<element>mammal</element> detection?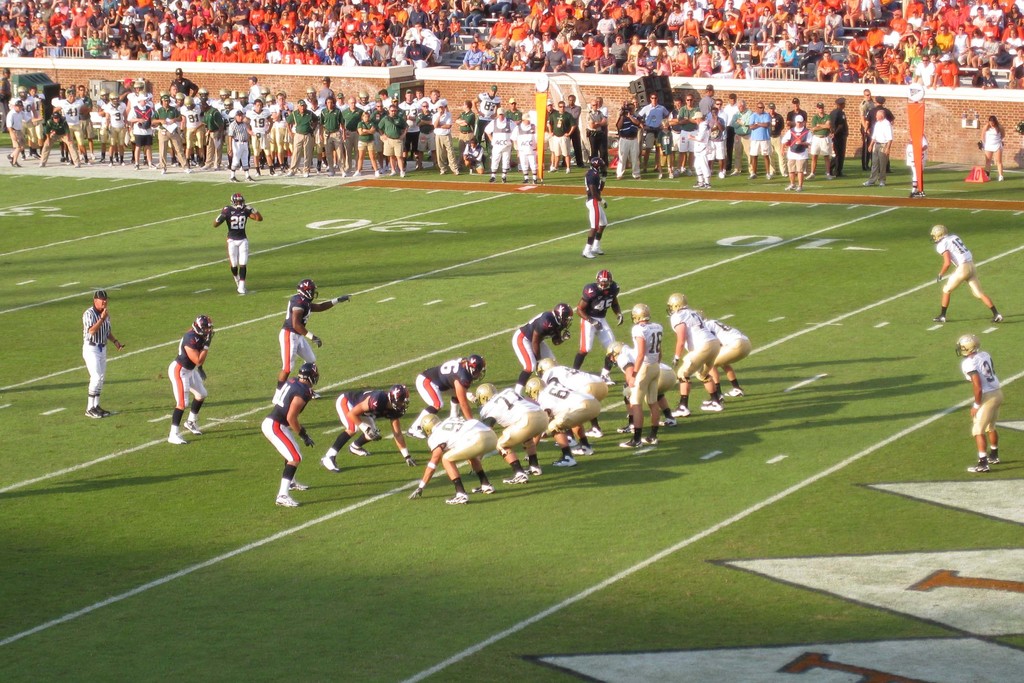
Rect(406, 413, 496, 507)
